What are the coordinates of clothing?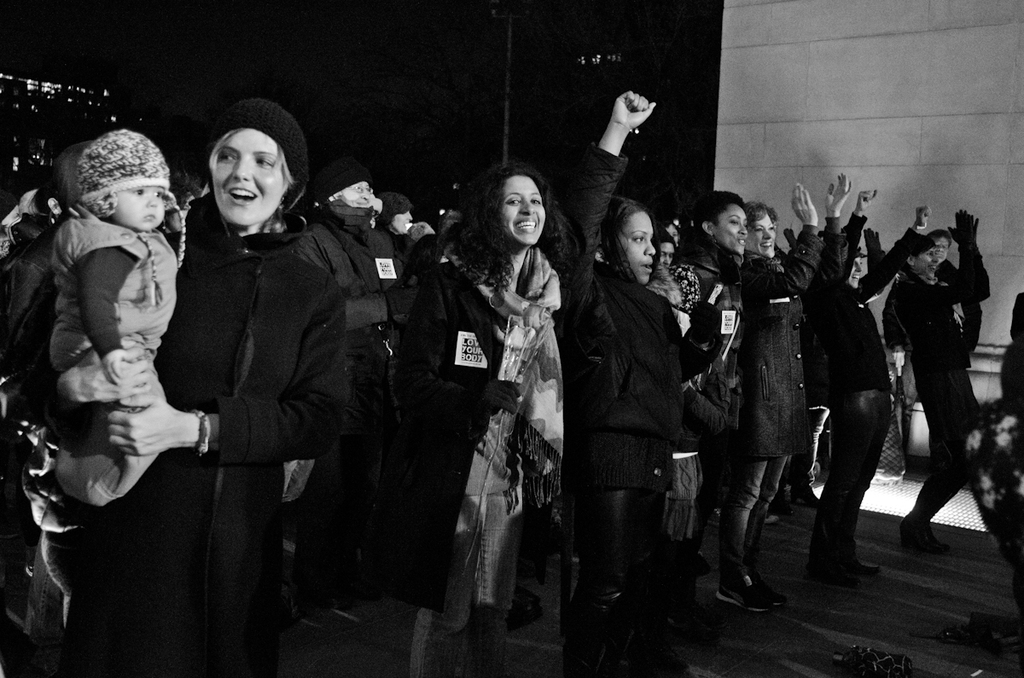
0, 184, 1023, 675.
